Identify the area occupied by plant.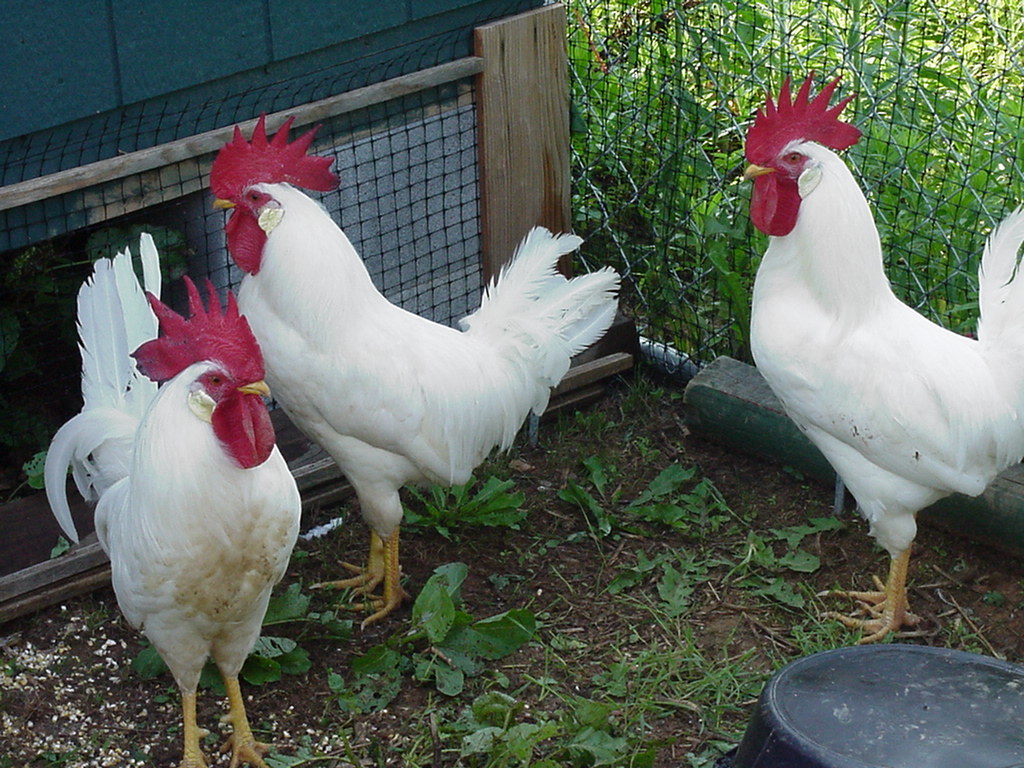
Area: <bbox>317, 562, 562, 715</bbox>.
